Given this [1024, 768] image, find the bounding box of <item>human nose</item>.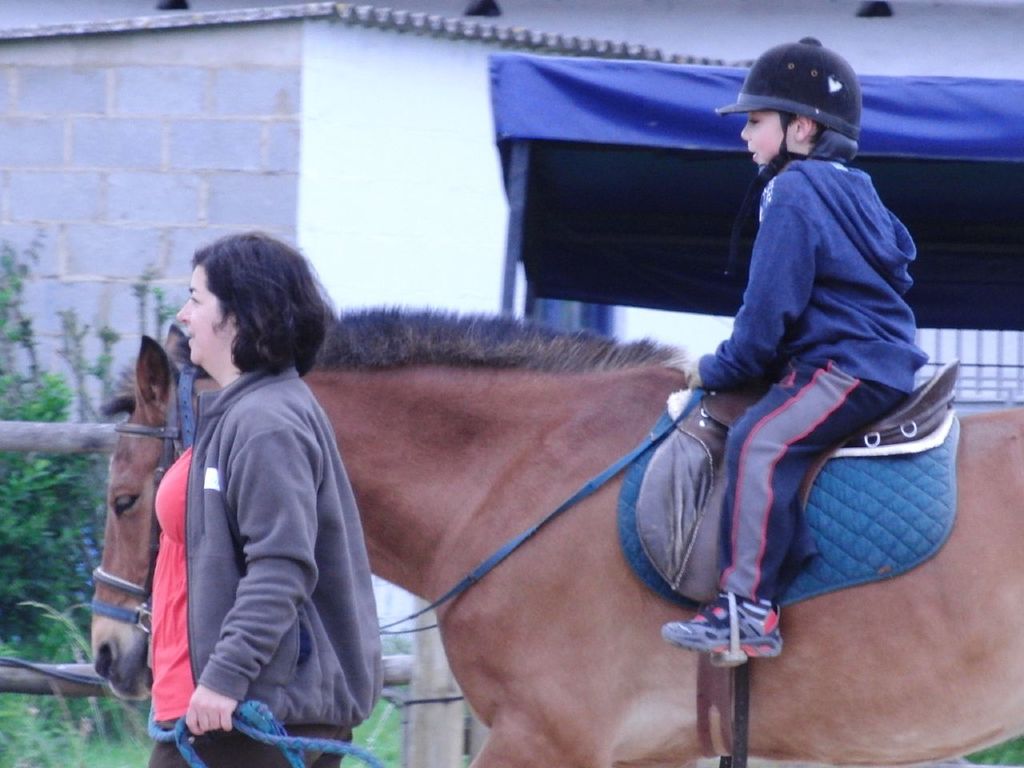
{"left": 178, "top": 299, "right": 191, "bottom": 324}.
